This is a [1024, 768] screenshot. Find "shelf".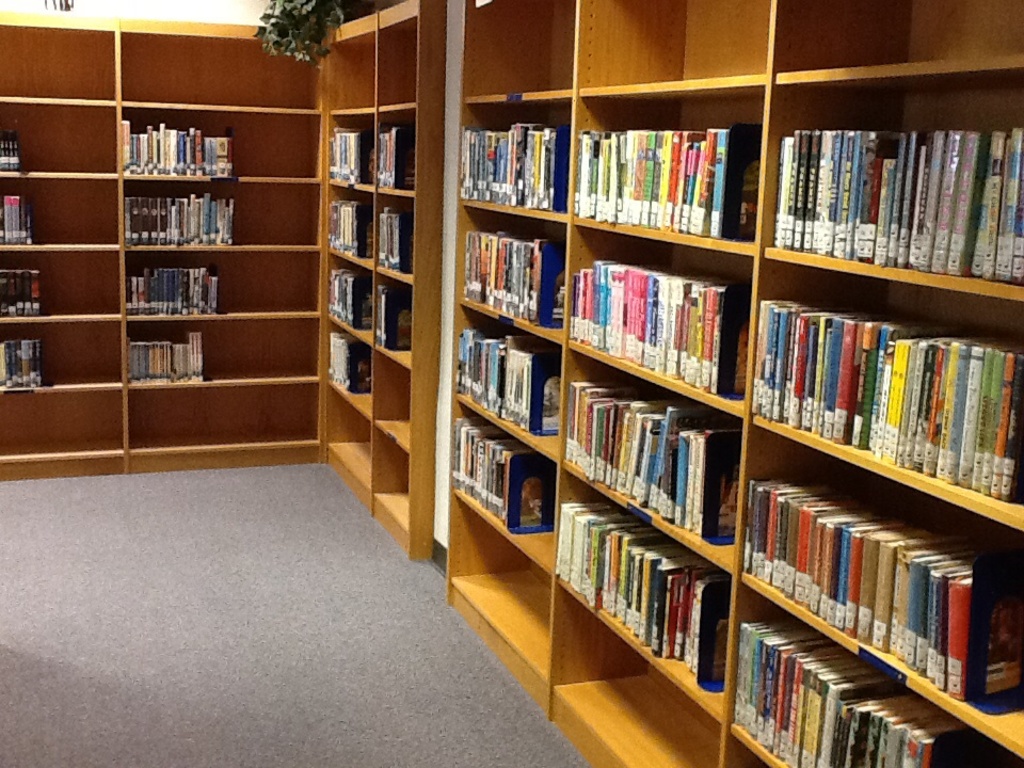
Bounding box: <region>0, 99, 122, 173</region>.
